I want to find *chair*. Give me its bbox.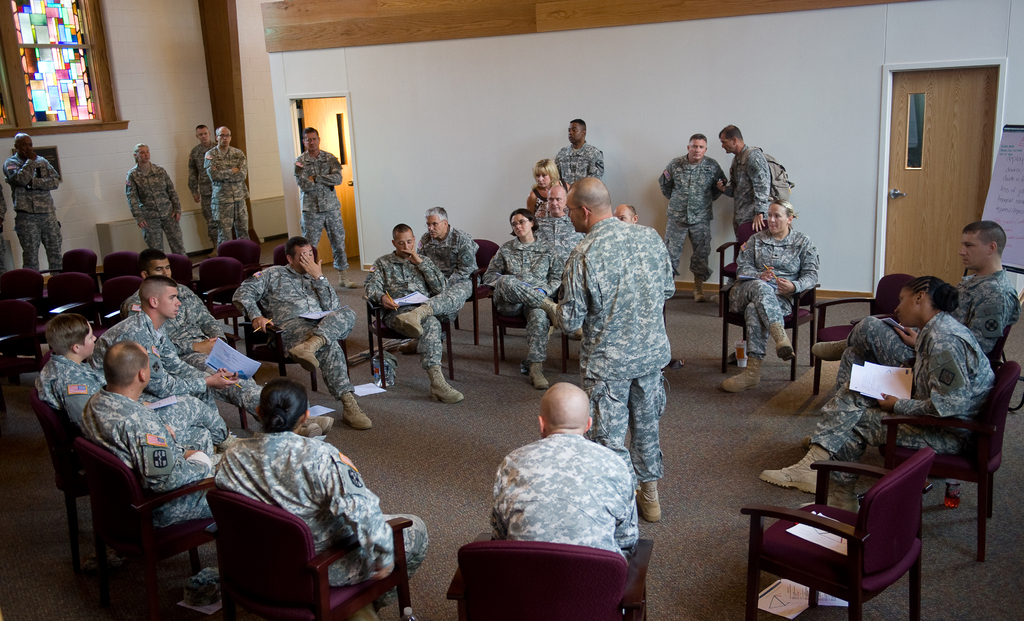
x1=216 y1=237 x2=263 y2=283.
